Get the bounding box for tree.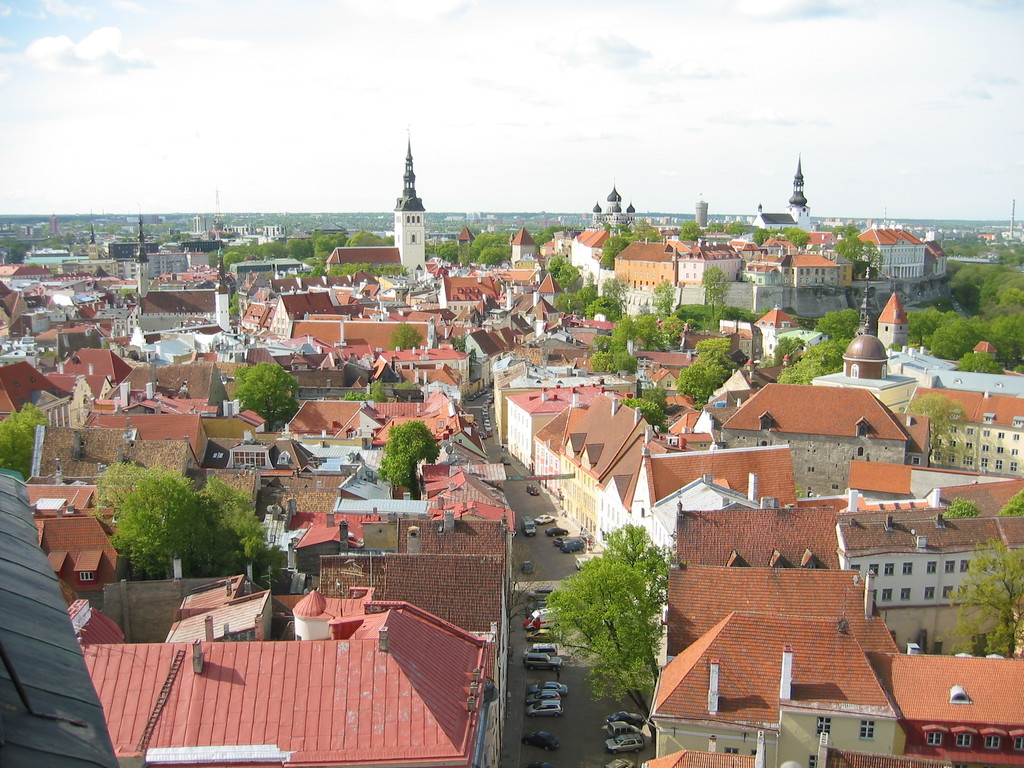
left=945, top=541, right=1023, bottom=654.
